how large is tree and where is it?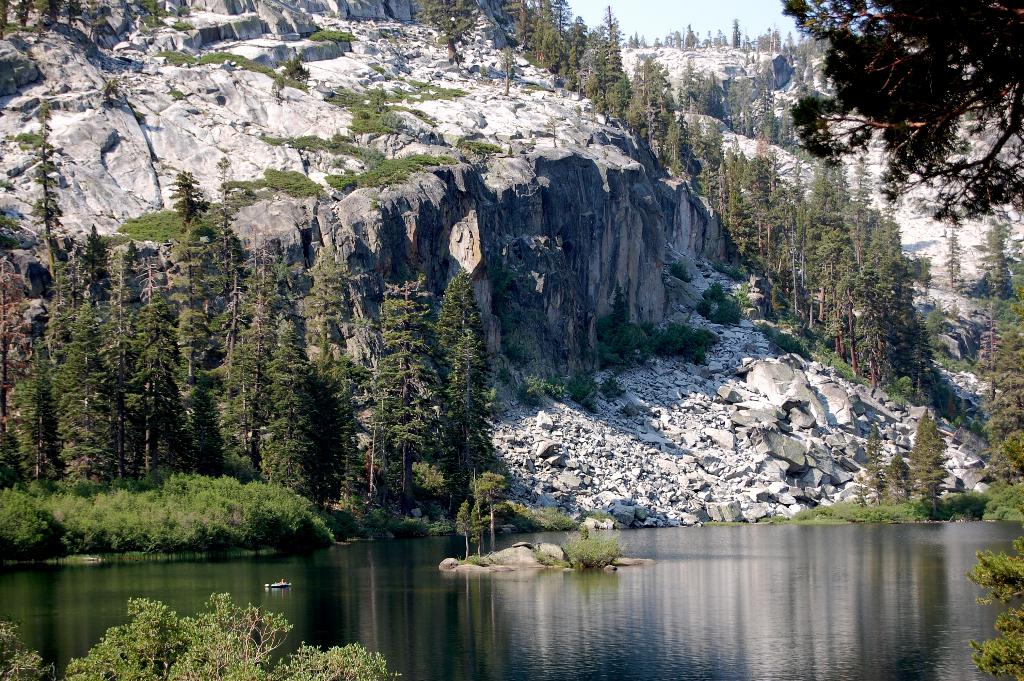
Bounding box: [left=36, top=0, right=55, bottom=24].
